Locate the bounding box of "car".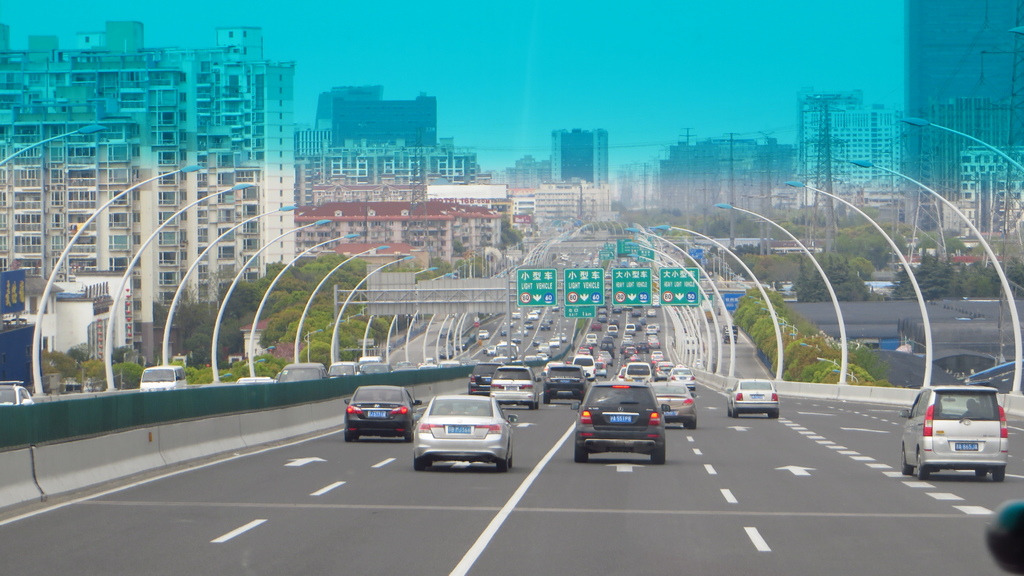
Bounding box: Rect(573, 381, 662, 464).
